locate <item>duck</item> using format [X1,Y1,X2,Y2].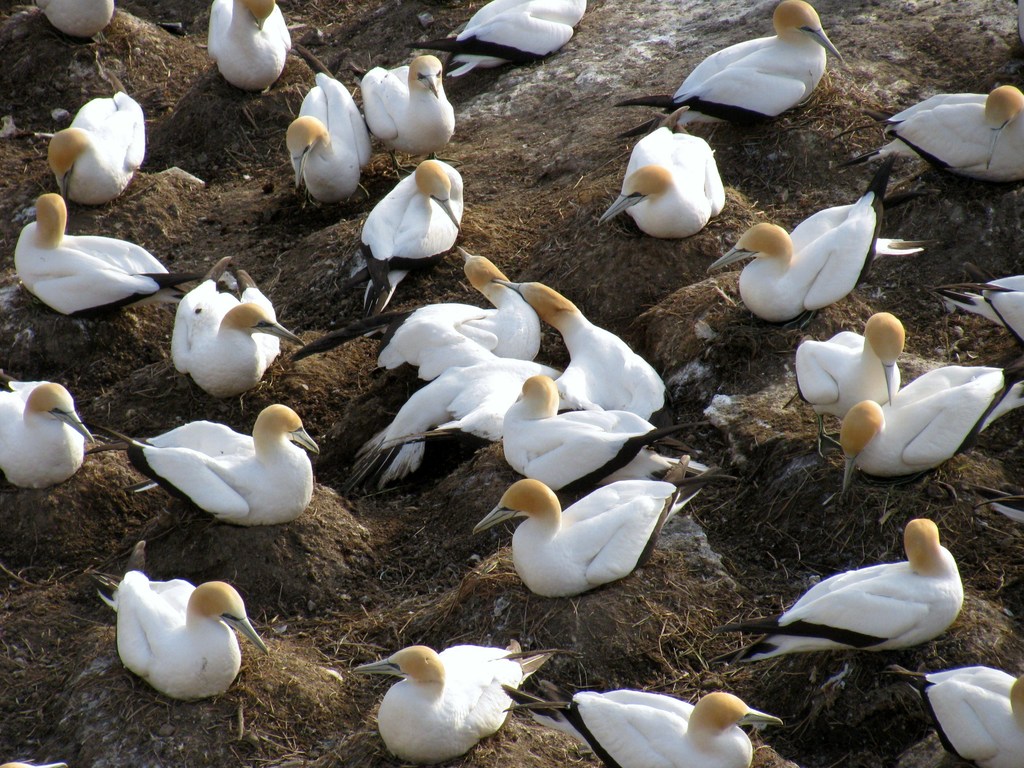
[733,515,988,675].
